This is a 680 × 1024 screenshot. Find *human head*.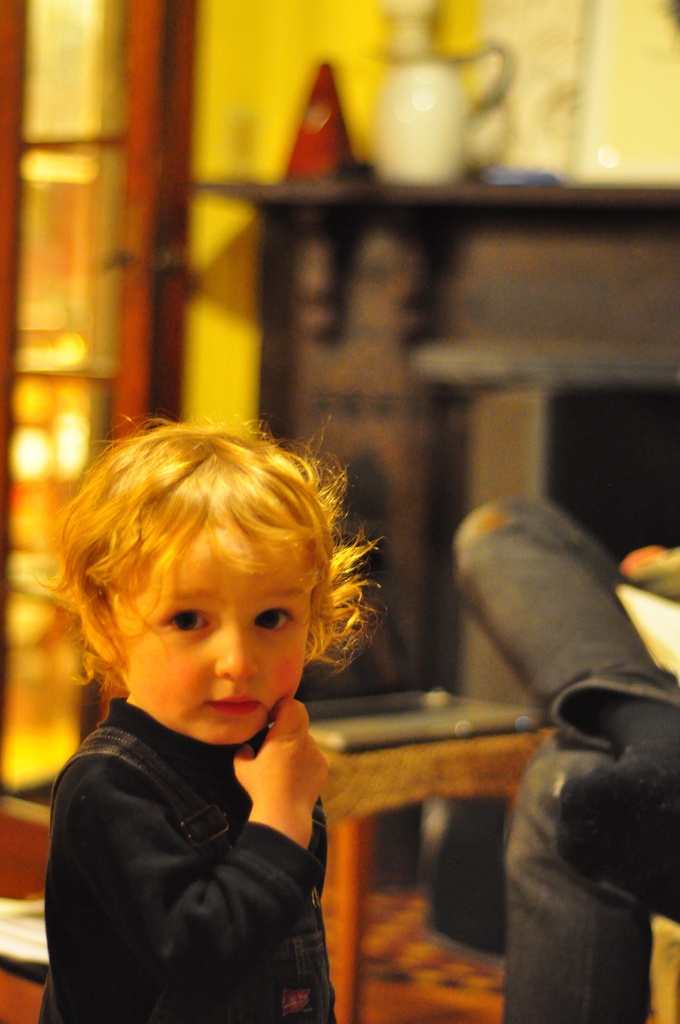
Bounding box: <bbox>50, 427, 358, 749</bbox>.
